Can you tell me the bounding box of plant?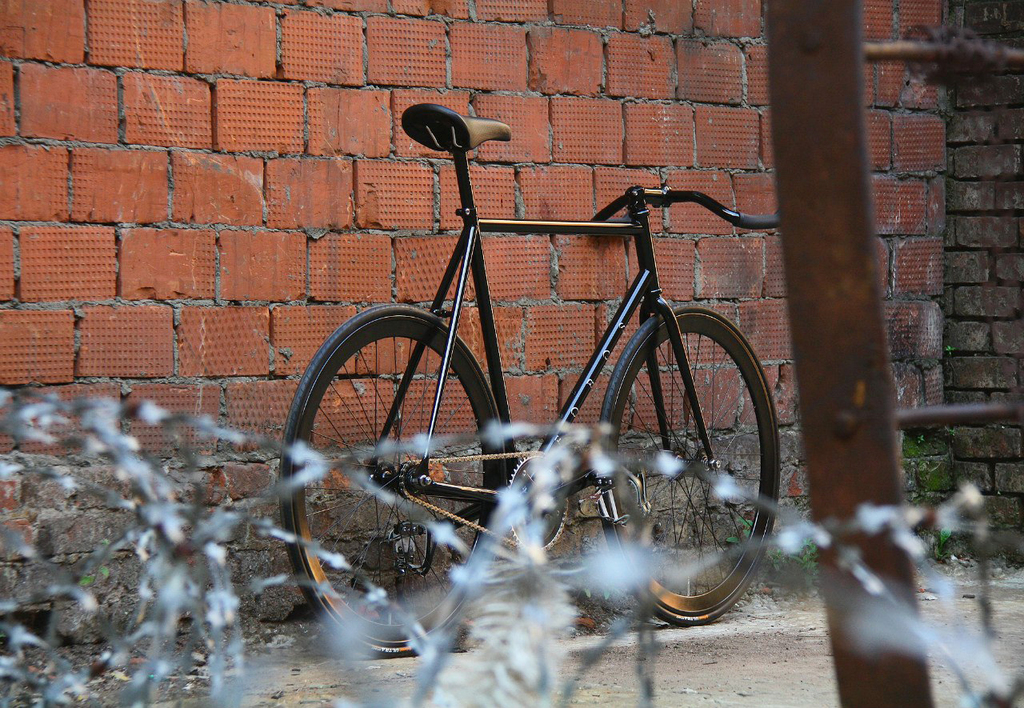
locate(782, 528, 828, 589).
